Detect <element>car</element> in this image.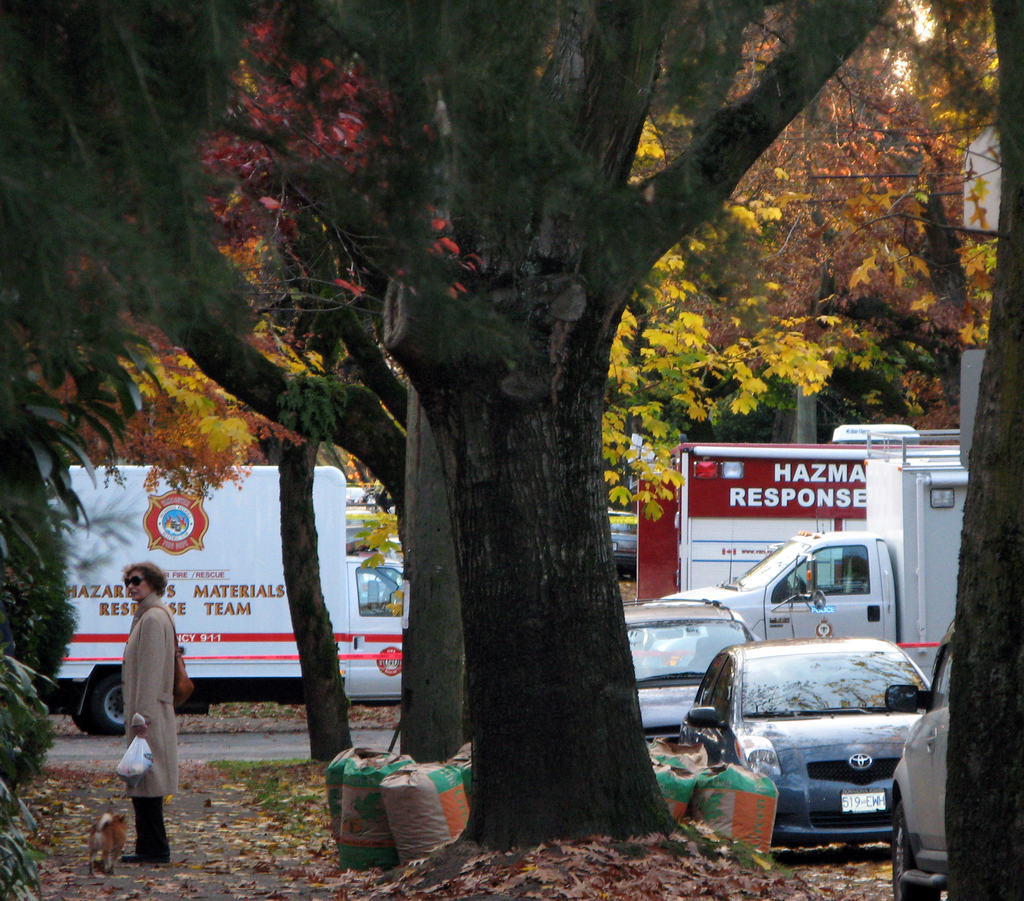
Detection: (x1=621, y1=597, x2=751, y2=739).
